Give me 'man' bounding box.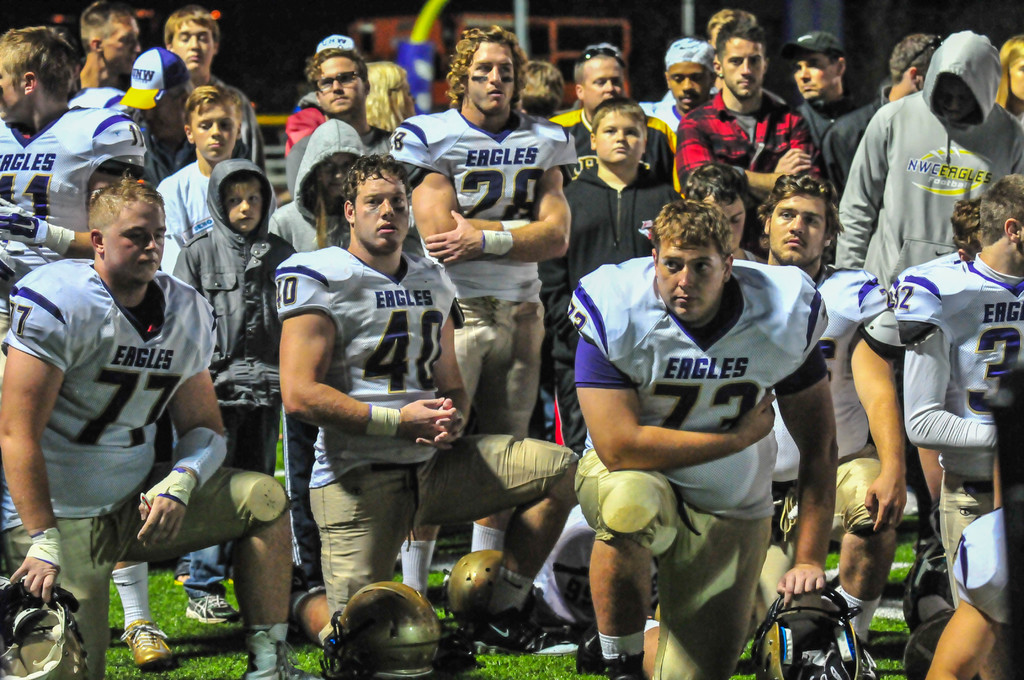
[x1=674, y1=25, x2=819, y2=225].
